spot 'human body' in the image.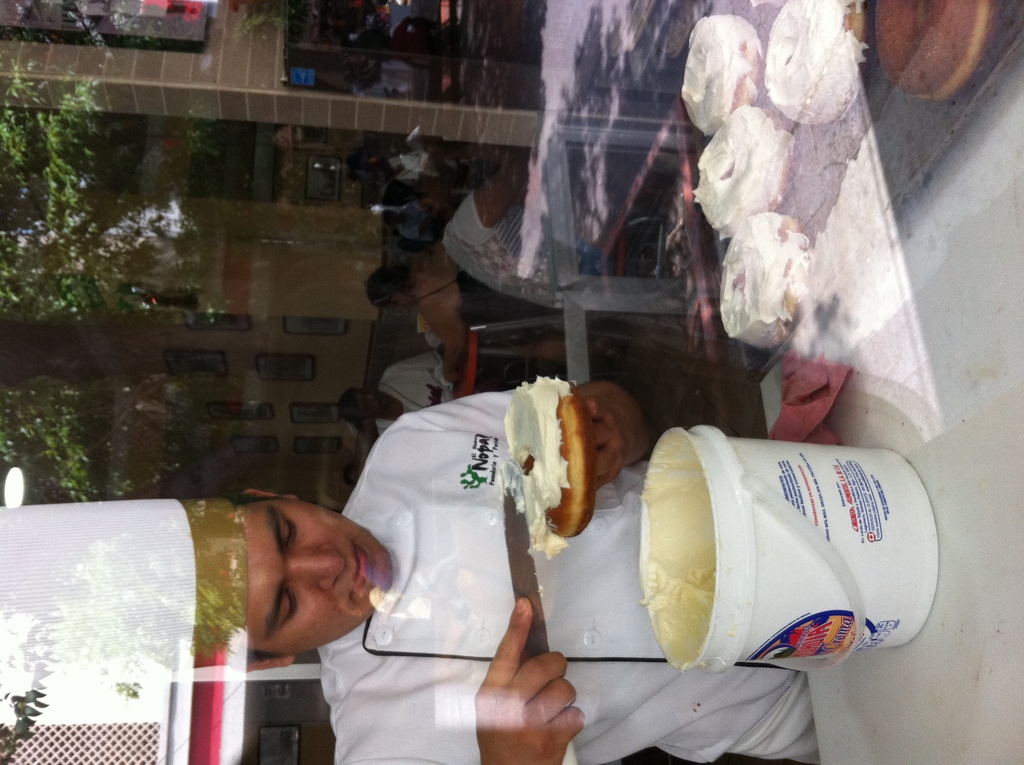
'human body' found at bbox=[381, 163, 541, 305].
